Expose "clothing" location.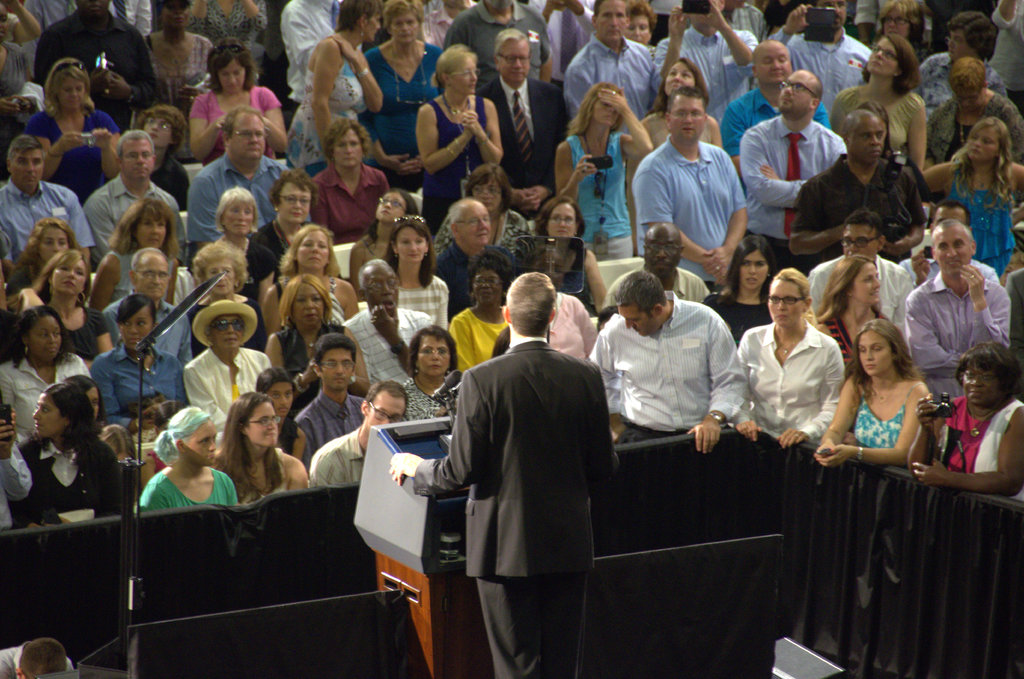
Exposed at crop(415, 340, 622, 678).
